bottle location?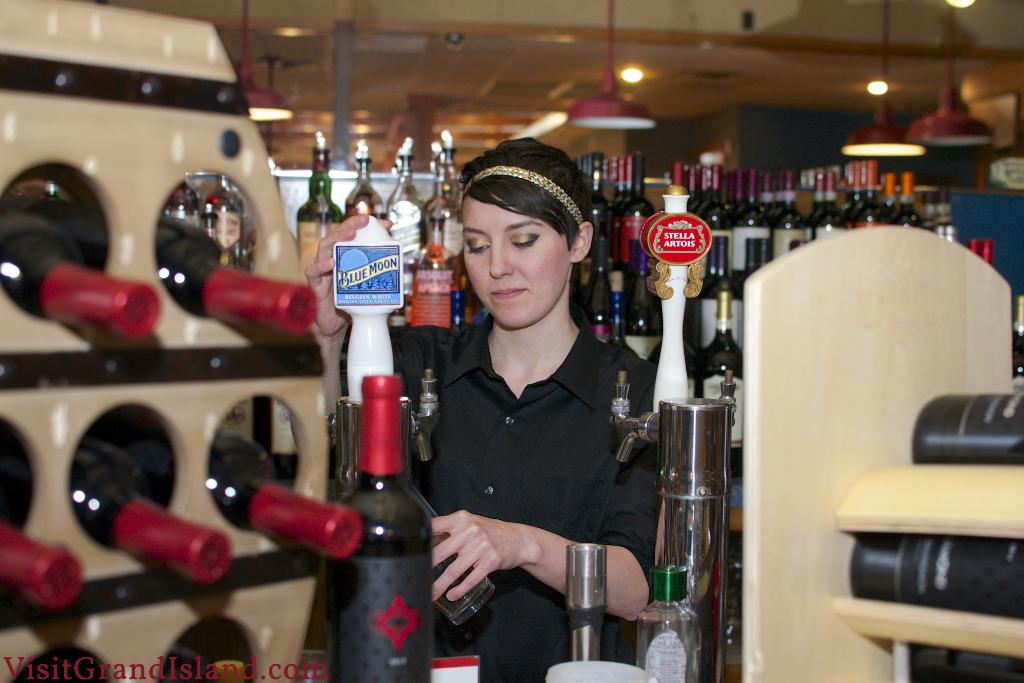
BBox(590, 308, 643, 424)
